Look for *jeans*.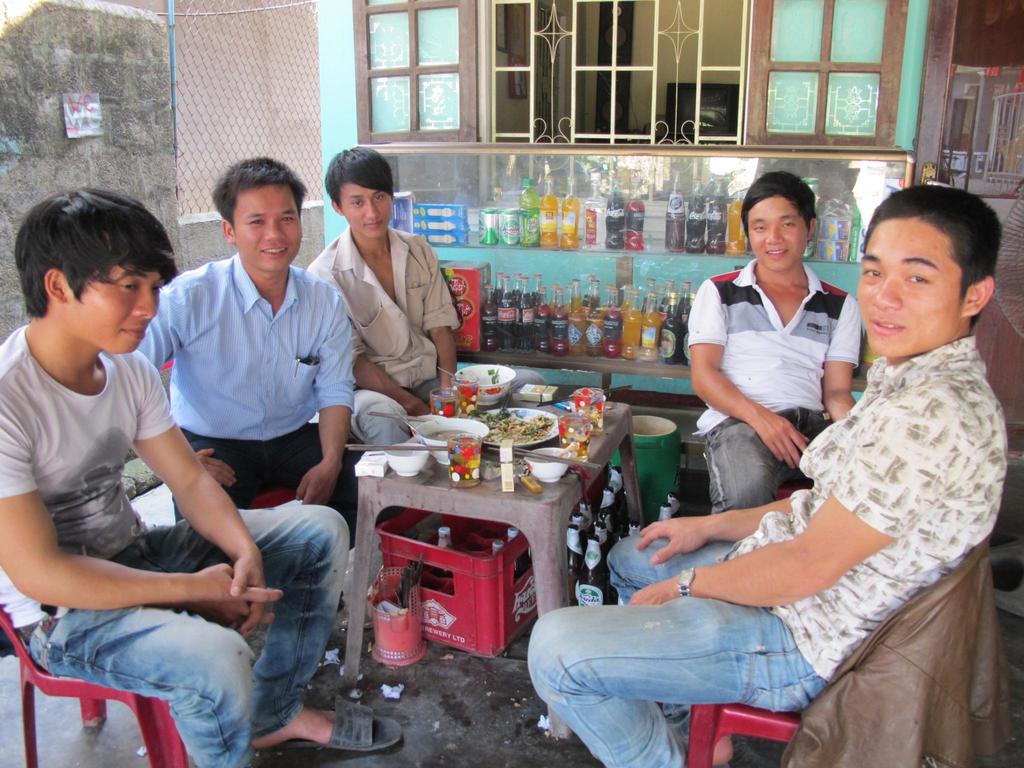
Found: {"x1": 705, "y1": 402, "x2": 832, "y2": 513}.
